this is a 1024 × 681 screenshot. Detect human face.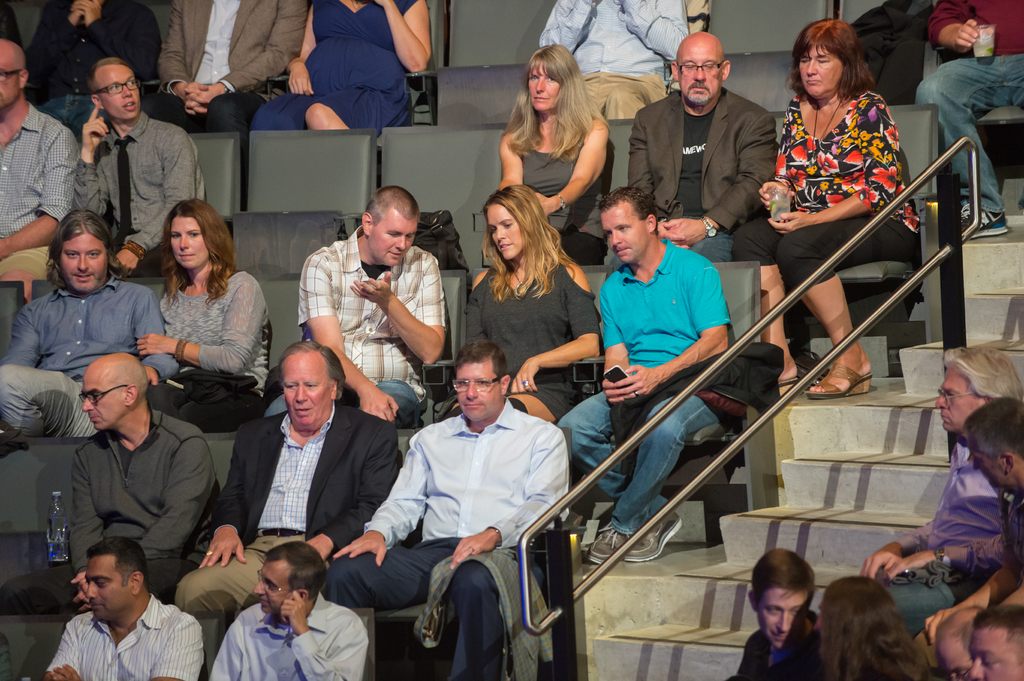
937:637:970:680.
